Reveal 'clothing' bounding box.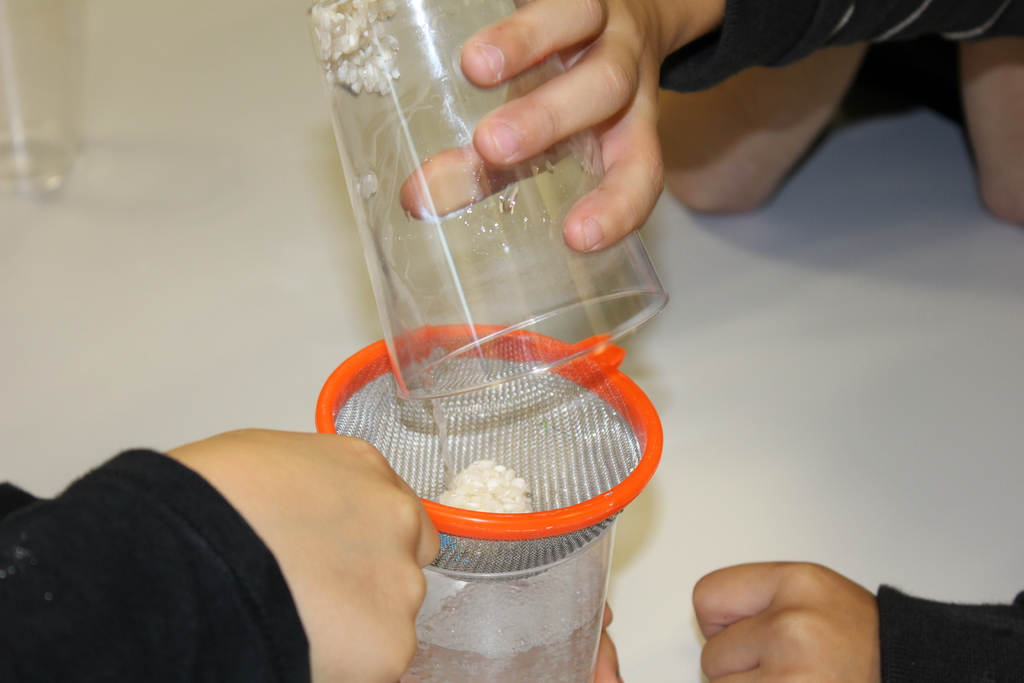
Revealed: bbox(0, 444, 308, 682).
